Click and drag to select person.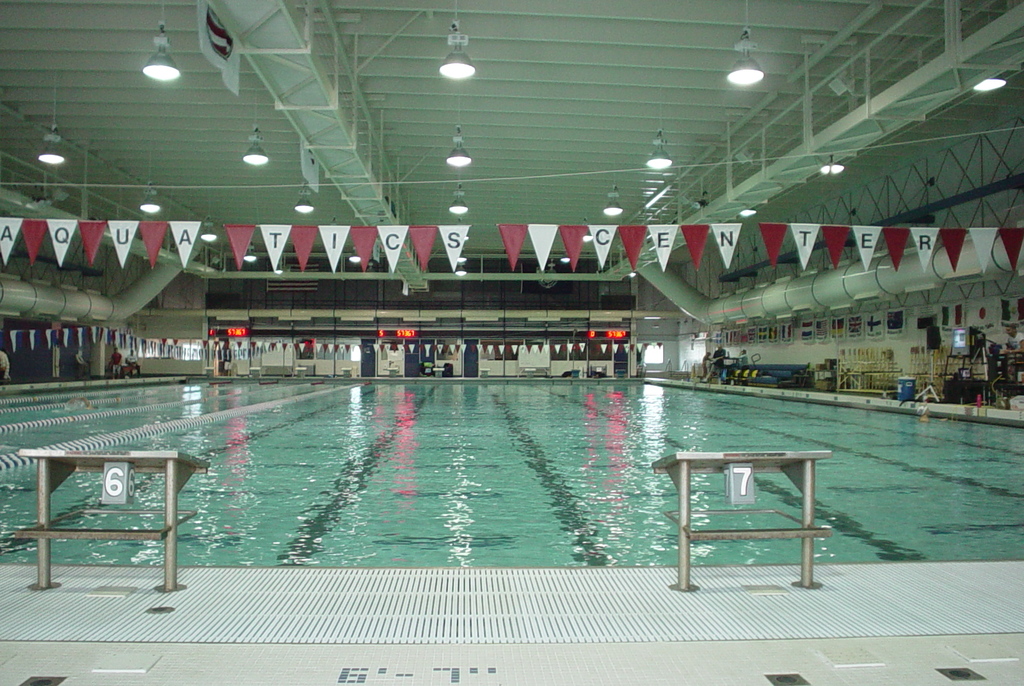
Selection: x1=1006 y1=324 x2=1023 y2=362.
